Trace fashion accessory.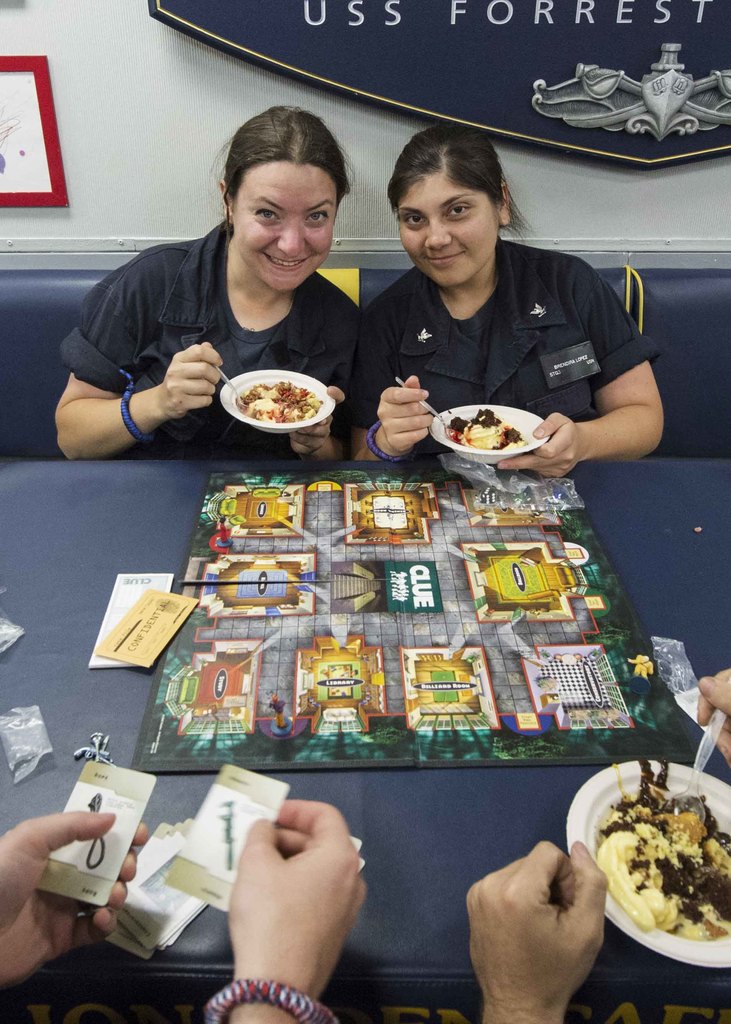
Traced to [116, 371, 147, 437].
